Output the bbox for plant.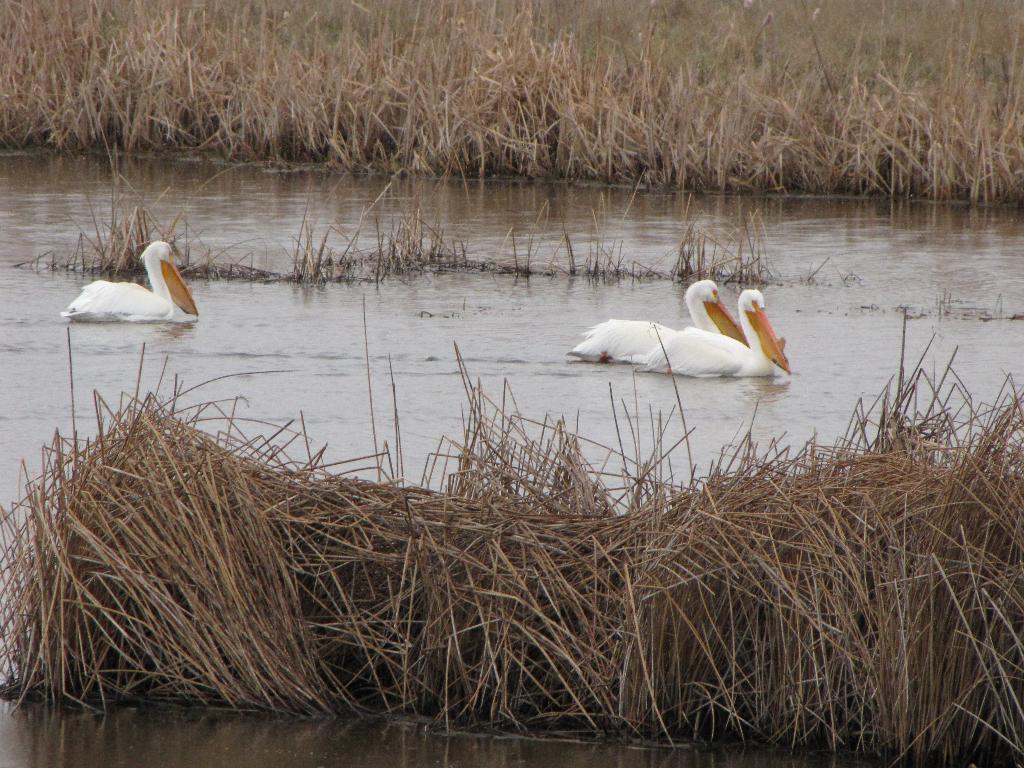
x1=296, y1=166, x2=468, y2=283.
